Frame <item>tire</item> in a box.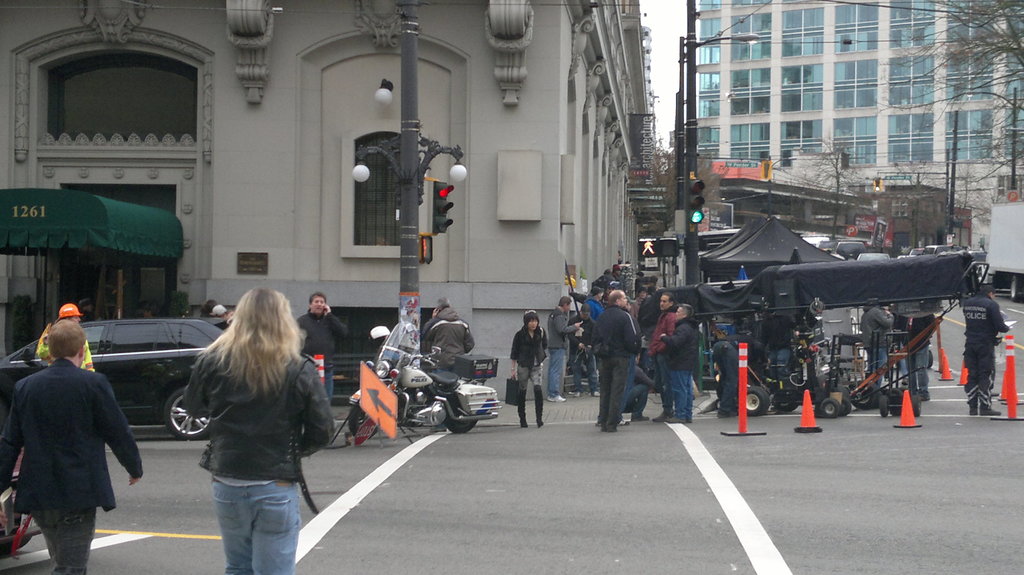
pyautogui.locateOnScreen(351, 391, 396, 441).
